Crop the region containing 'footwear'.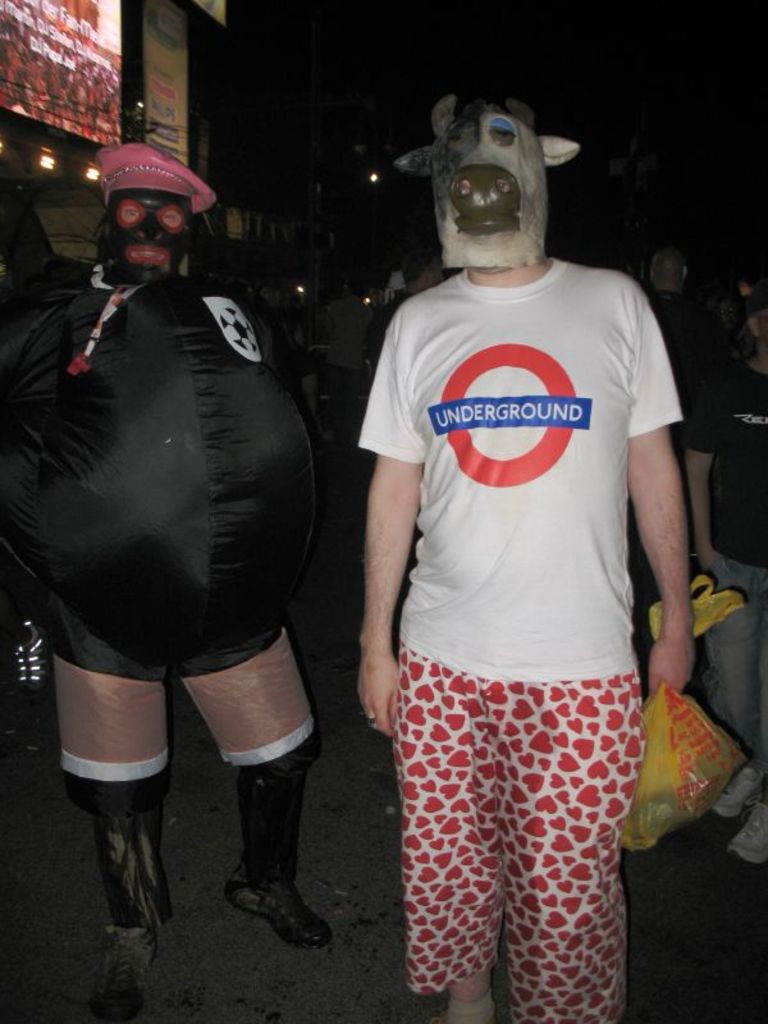
Crop region: box(707, 758, 767, 824).
